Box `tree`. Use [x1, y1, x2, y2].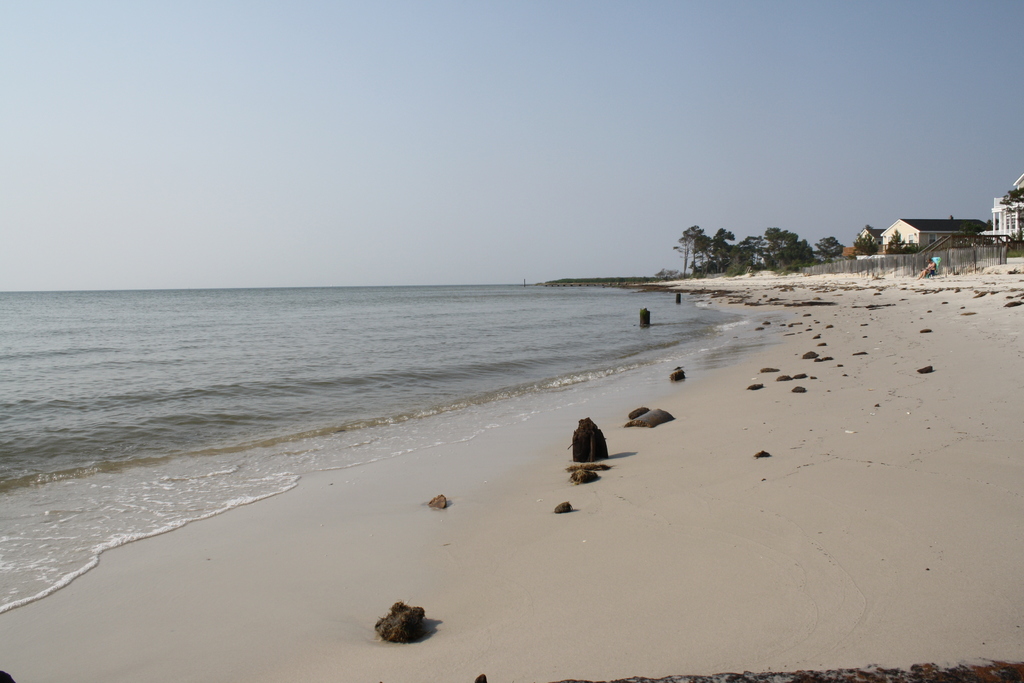
[989, 185, 1023, 243].
